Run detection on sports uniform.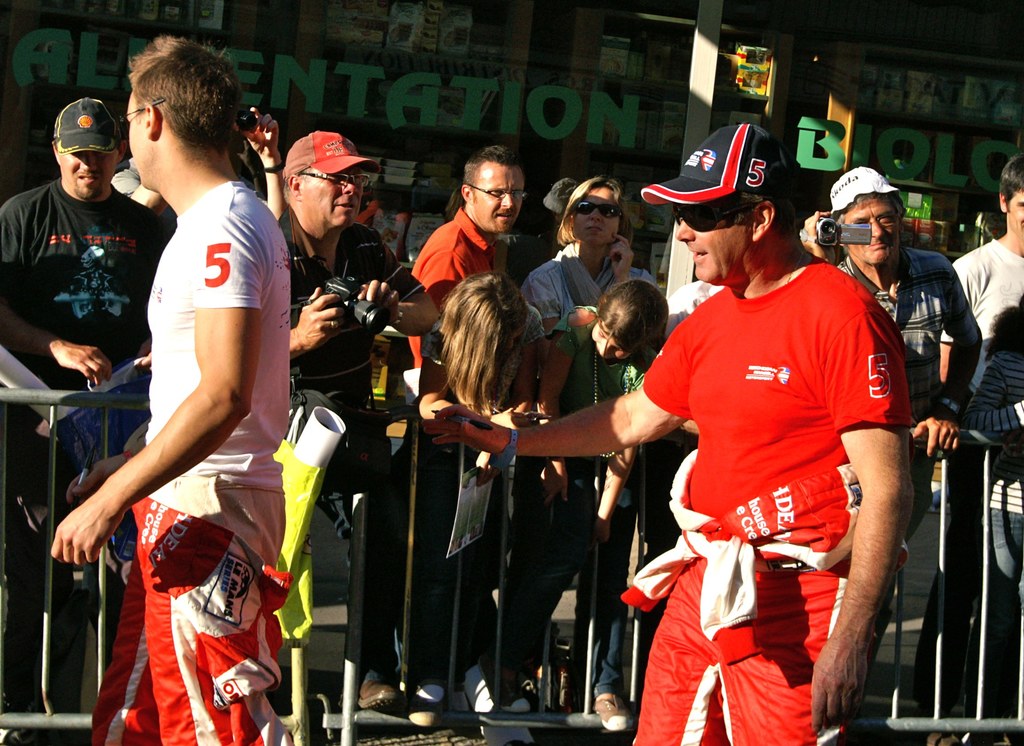
Result: Rect(408, 199, 505, 692).
